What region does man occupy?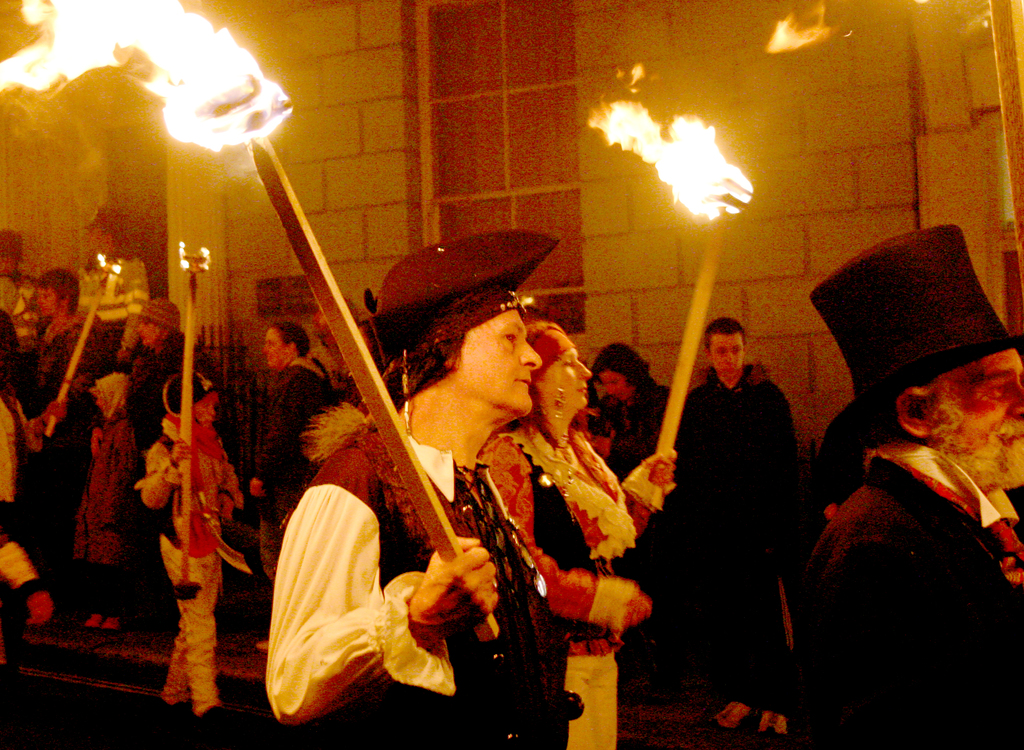
589/348/668/479.
